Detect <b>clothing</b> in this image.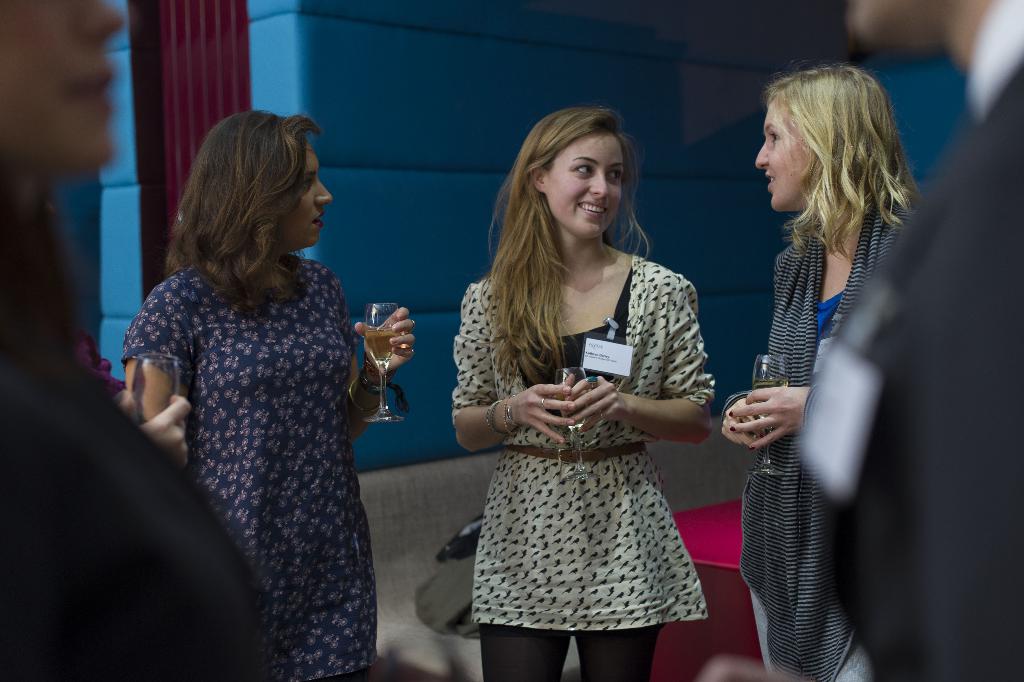
Detection: box=[444, 229, 735, 626].
